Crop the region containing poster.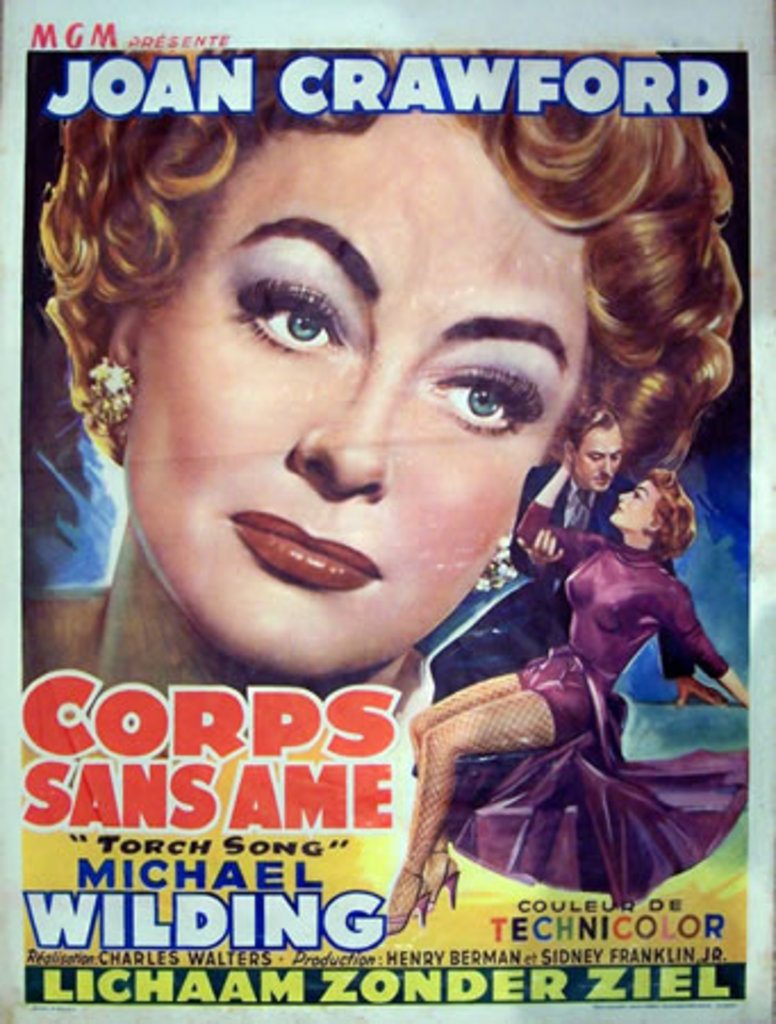
Crop region: [x1=0, y1=7, x2=774, y2=1022].
